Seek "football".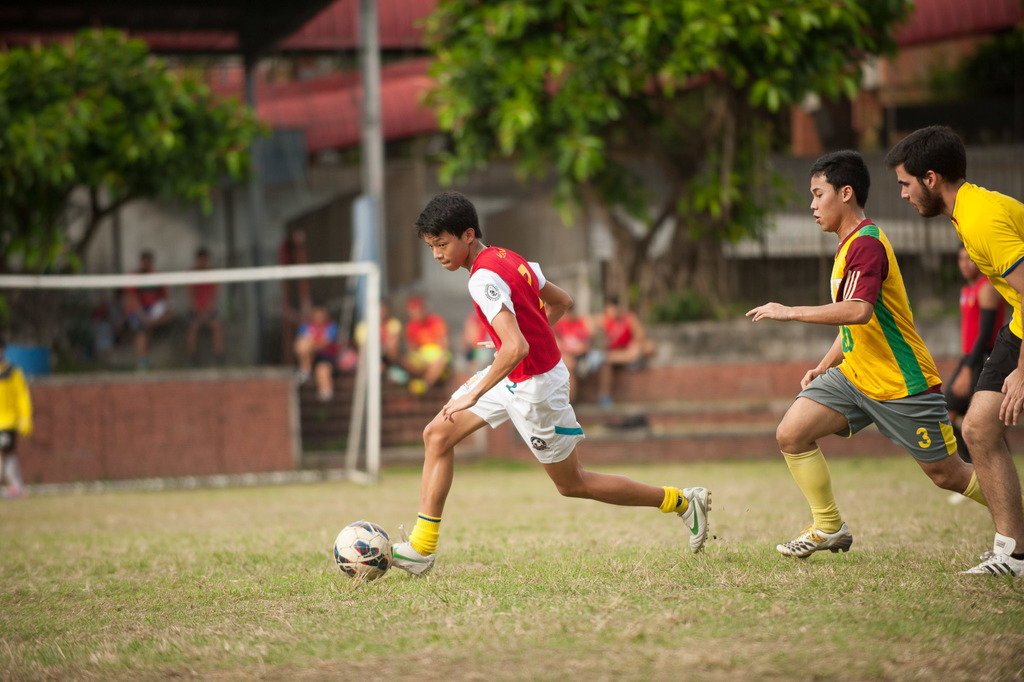
(331, 519, 396, 580).
